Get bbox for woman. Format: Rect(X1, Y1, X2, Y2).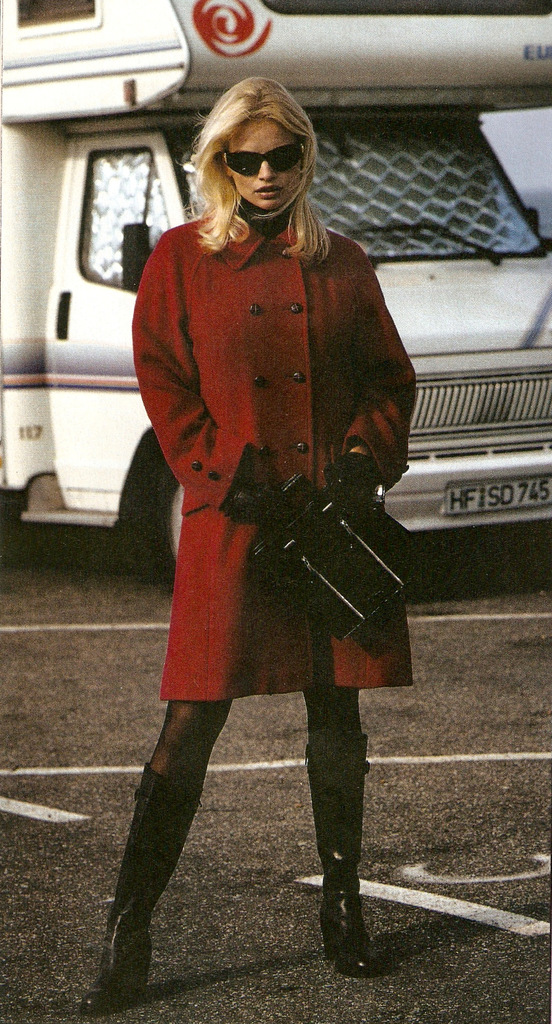
Rect(108, 56, 415, 877).
